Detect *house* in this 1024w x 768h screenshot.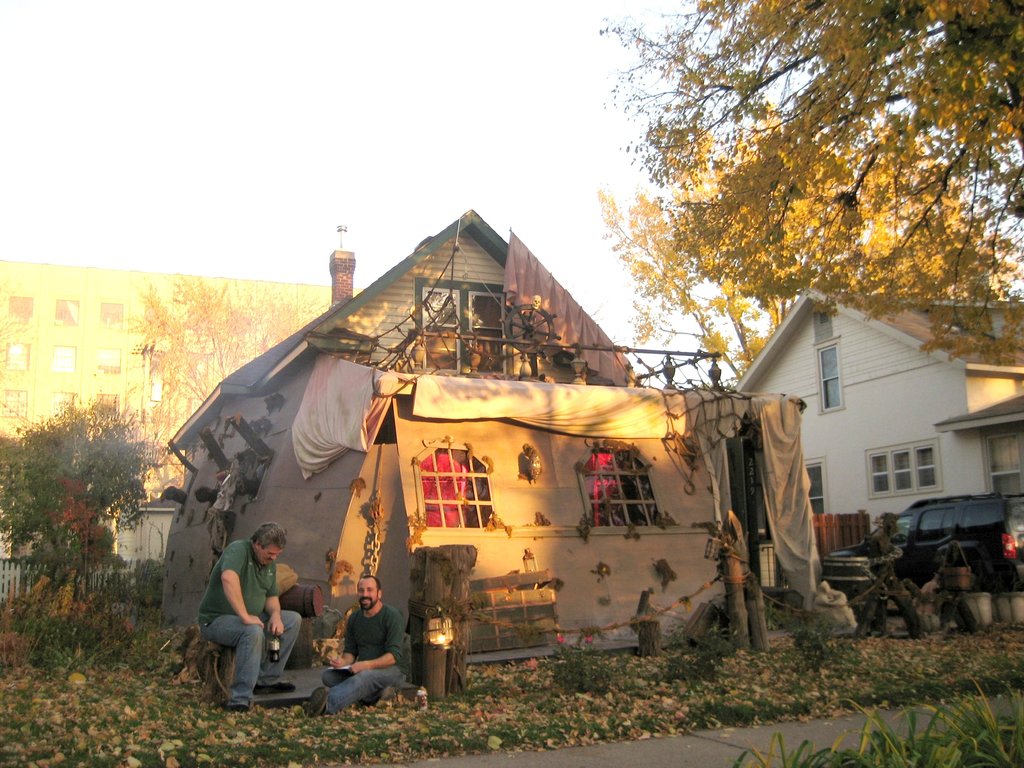
Detection: {"left": 157, "top": 211, "right": 817, "bottom": 679}.
